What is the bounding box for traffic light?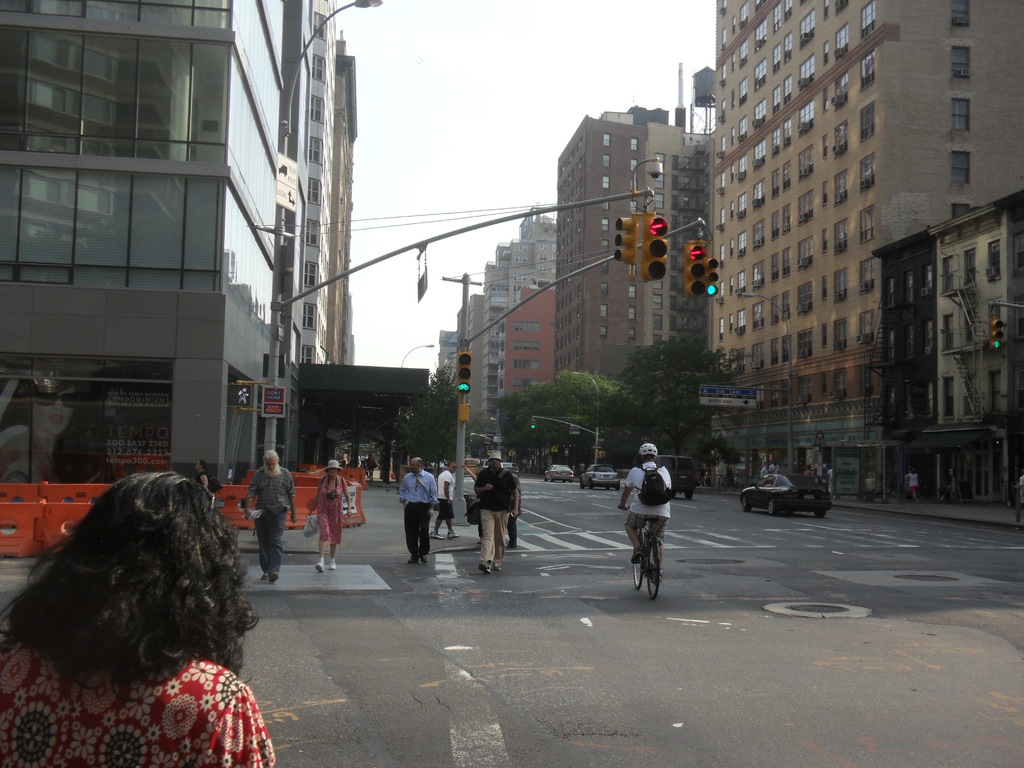
<bbox>227, 385, 251, 407</bbox>.
